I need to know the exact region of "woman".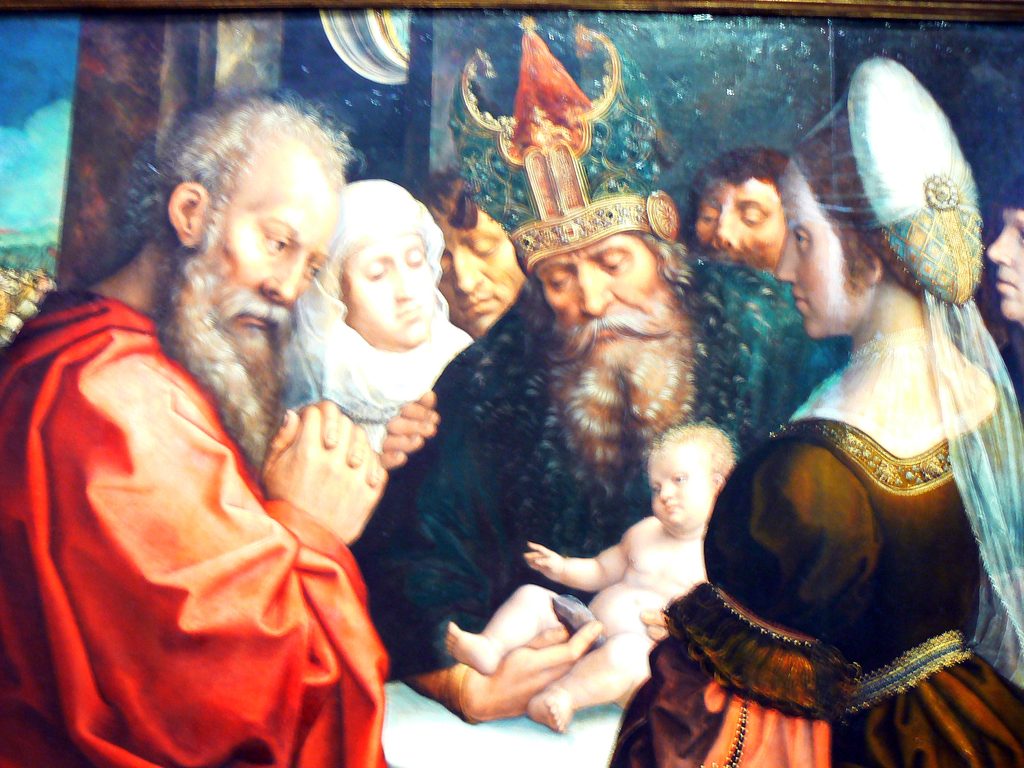
Region: region(680, 141, 1000, 746).
